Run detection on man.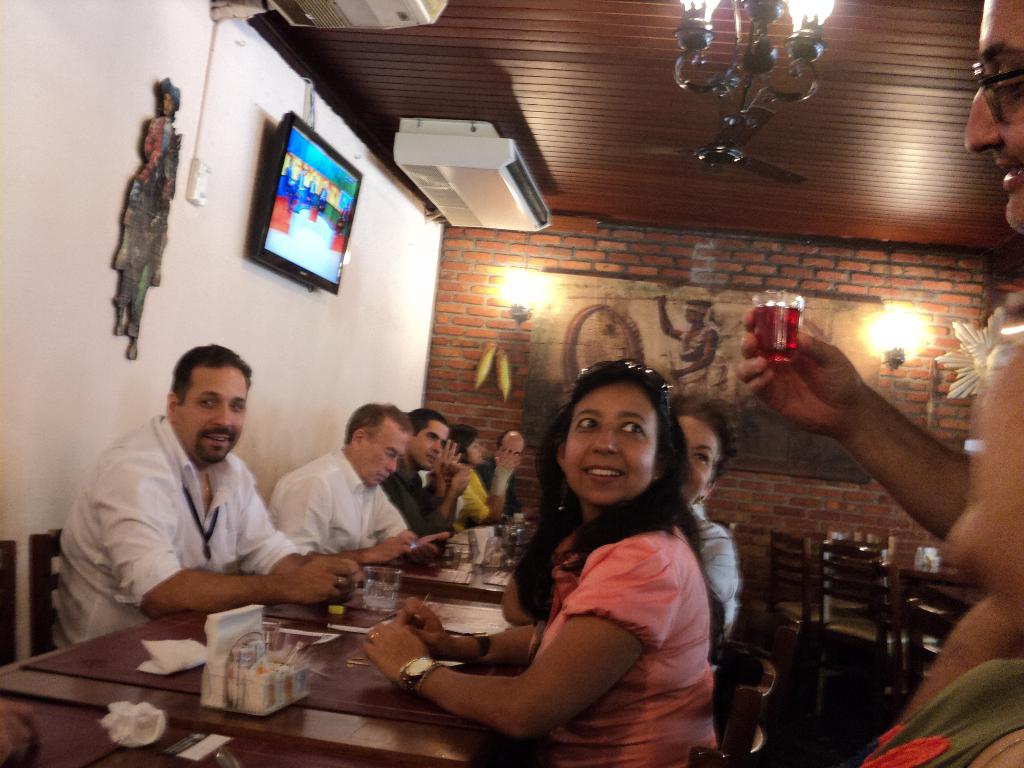
Result: locate(59, 341, 331, 653).
